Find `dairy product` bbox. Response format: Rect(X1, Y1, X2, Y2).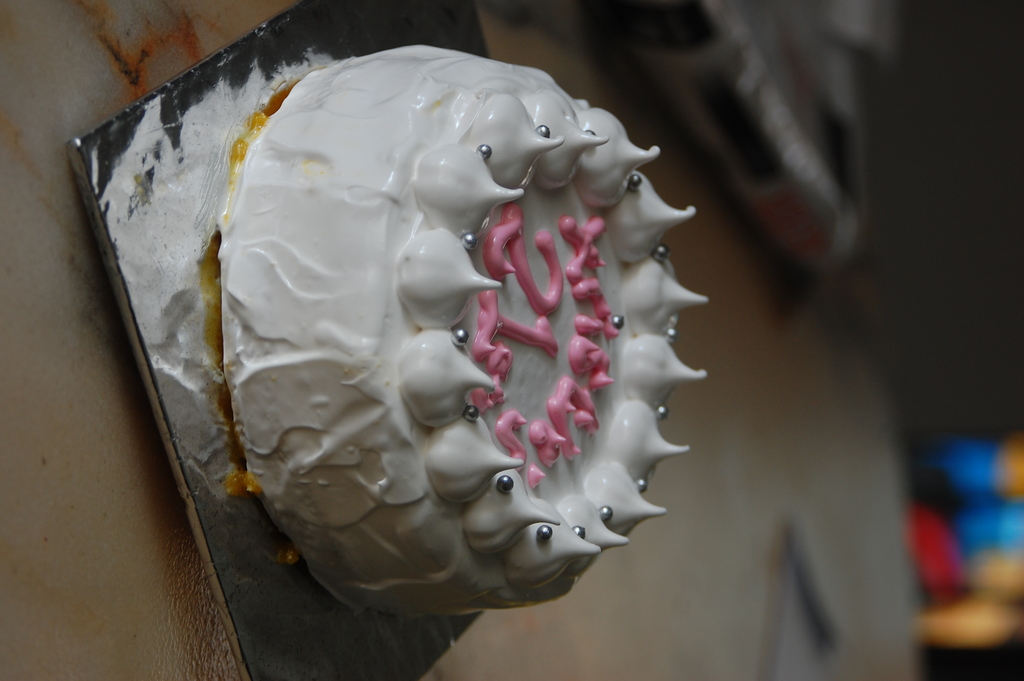
Rect(231, 73, 716, 609).
